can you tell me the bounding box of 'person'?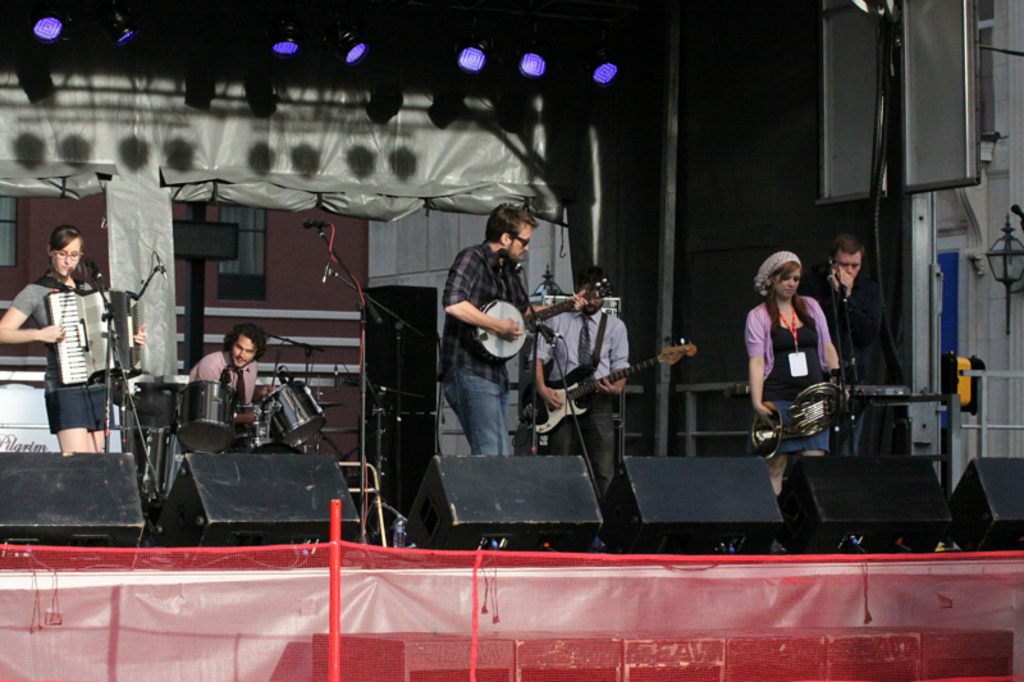
(193, 324, 280, 448).
